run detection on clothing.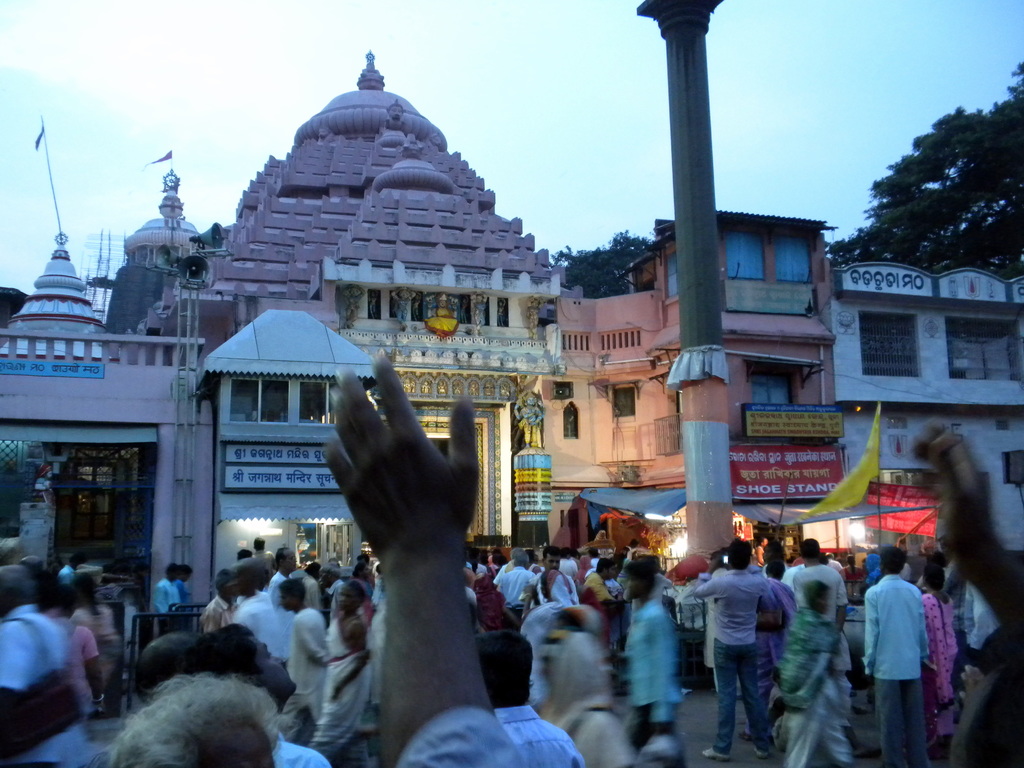
Result: 176:577:189:638.
